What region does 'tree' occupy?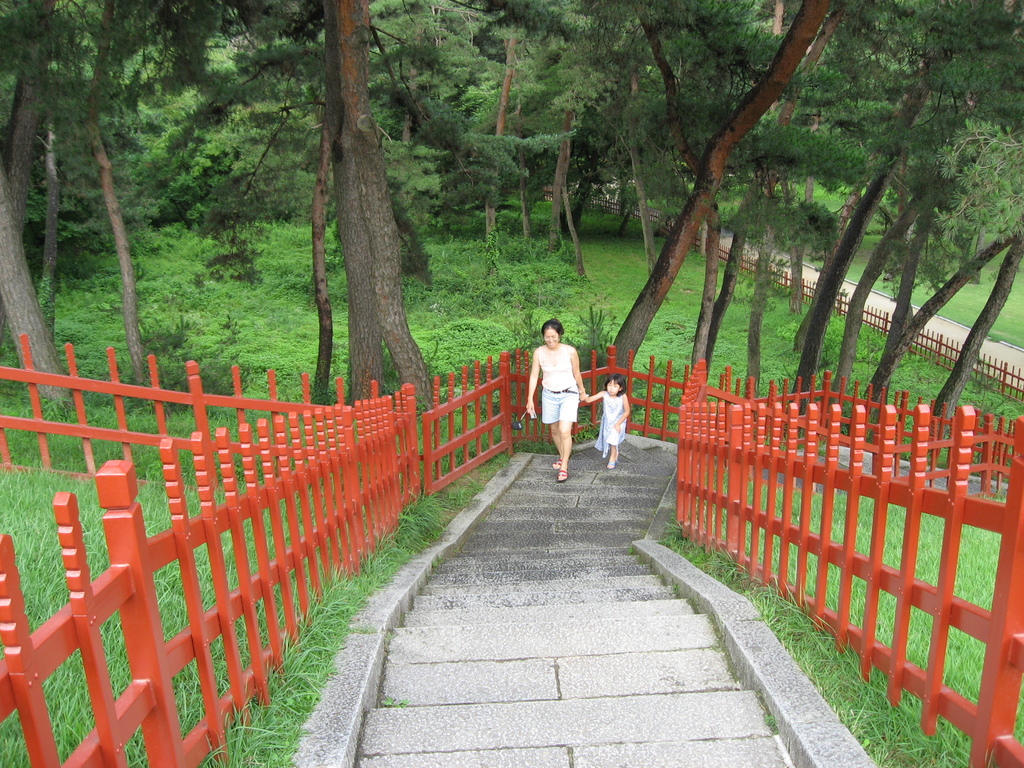
[551, 0, 931, 442].
